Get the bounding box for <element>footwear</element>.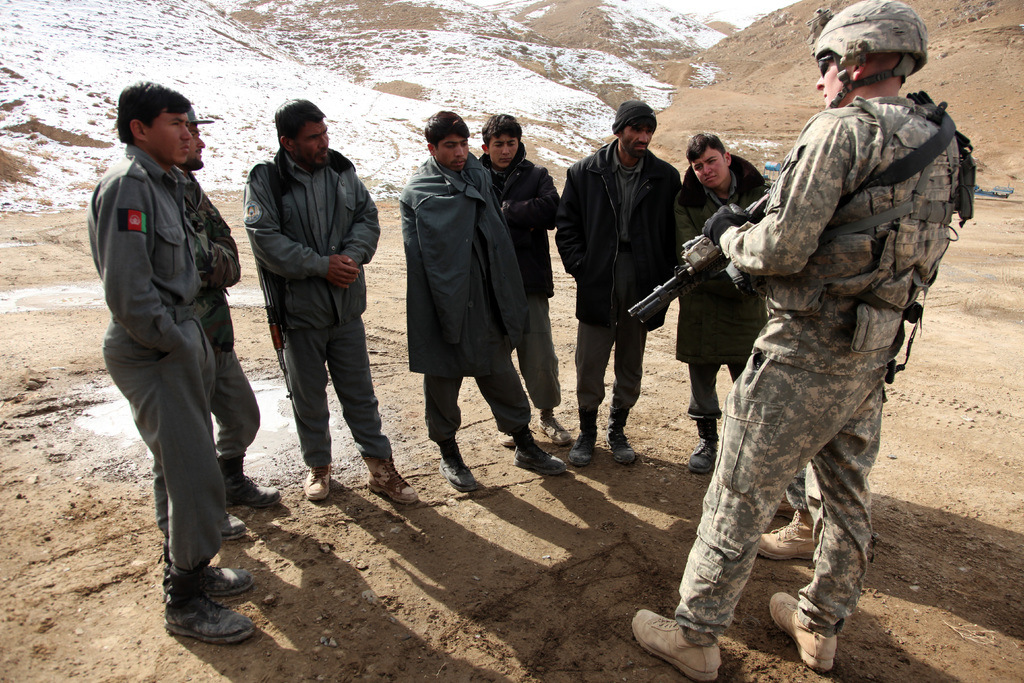
<region>220, 509, 246, 538</region>.
